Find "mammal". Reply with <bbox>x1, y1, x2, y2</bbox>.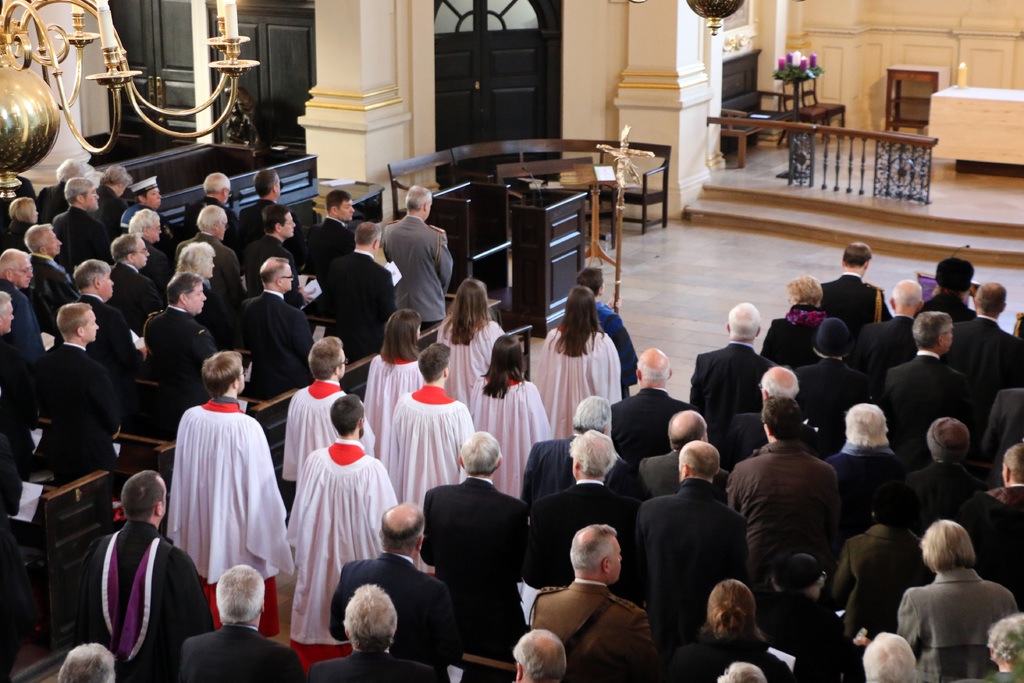
<bbox>896, 518, 1018, 679</bbox>.
